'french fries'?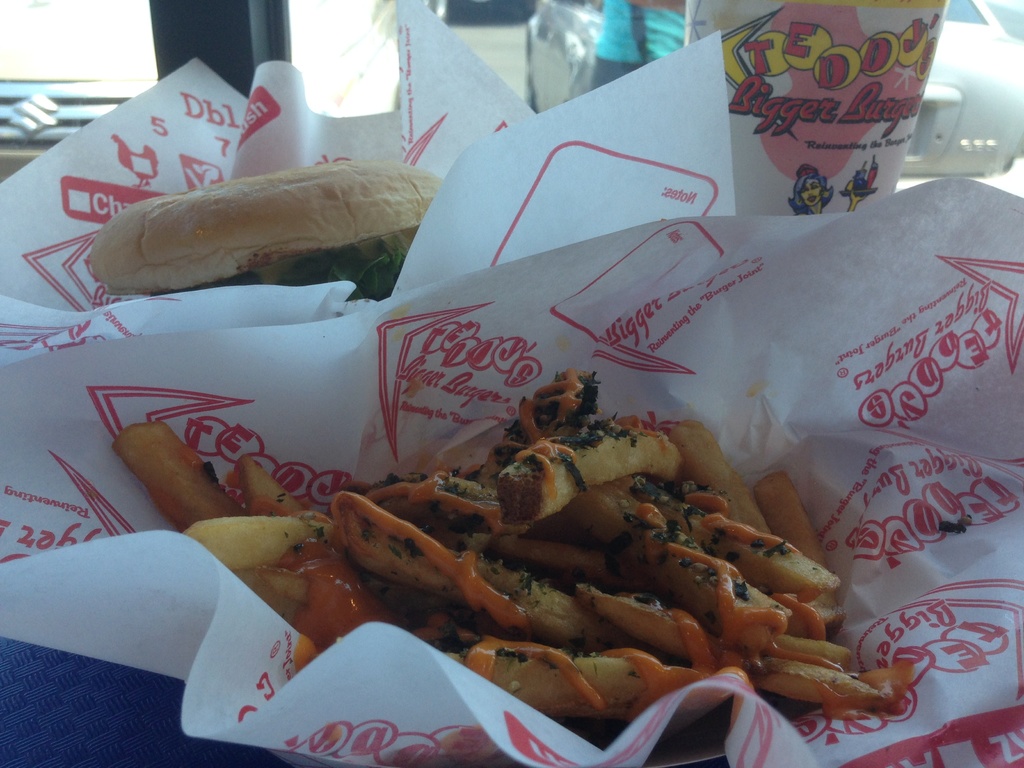
354, 465, 625, 578
